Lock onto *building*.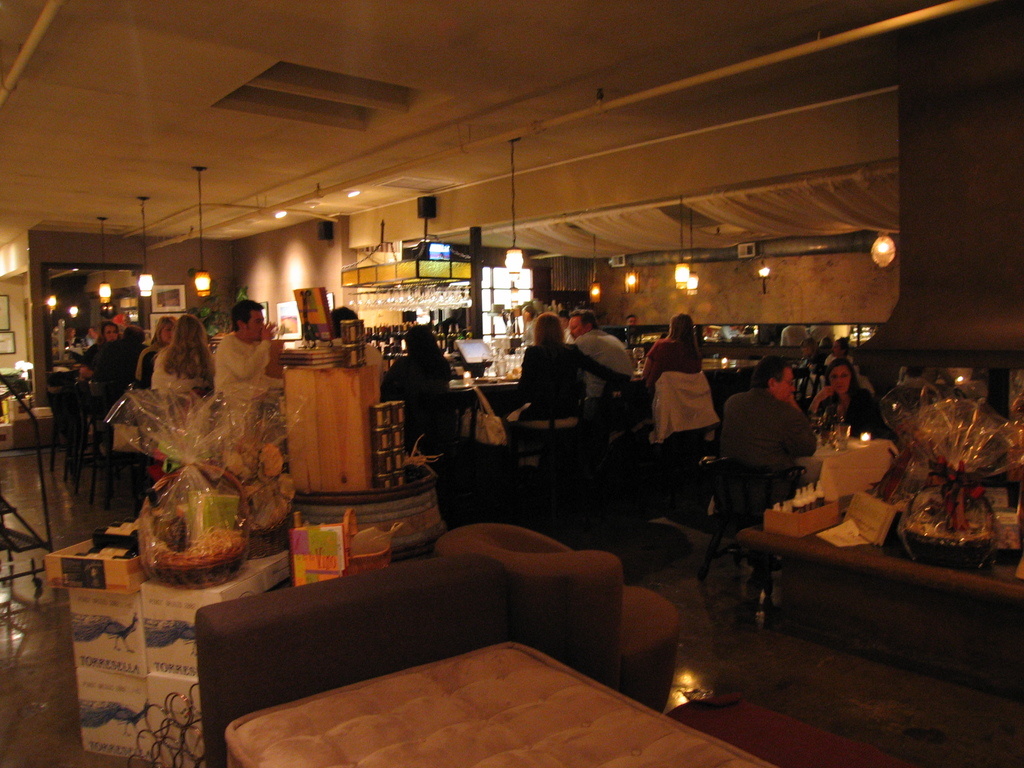
Locked: [0, 0, 1023, 767].
